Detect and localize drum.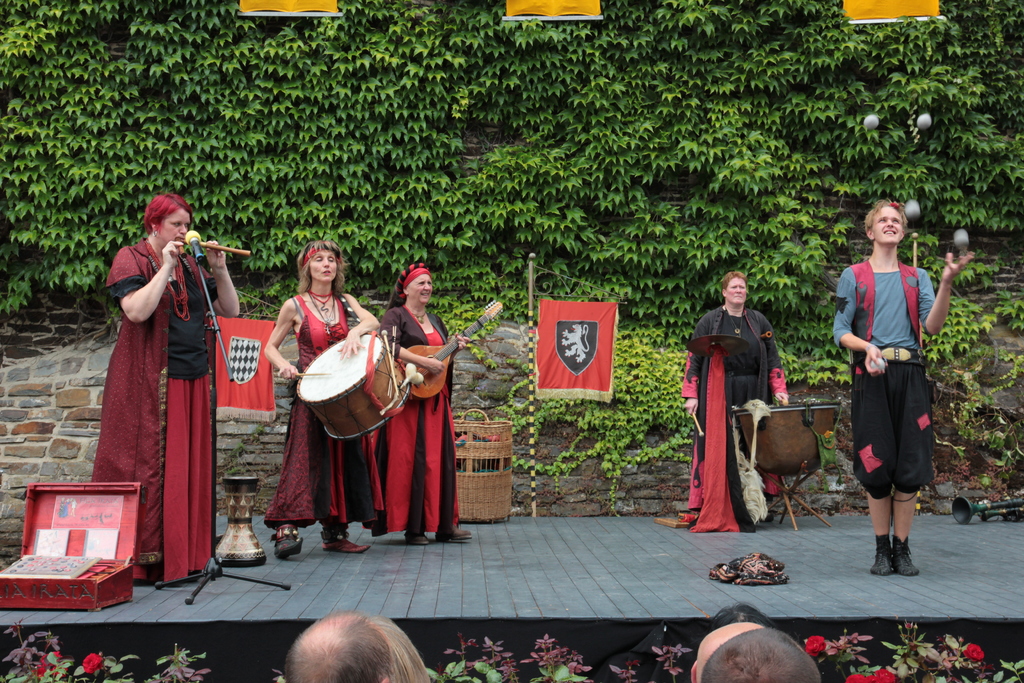
Localized at crop(213, 475, 268, 568).
